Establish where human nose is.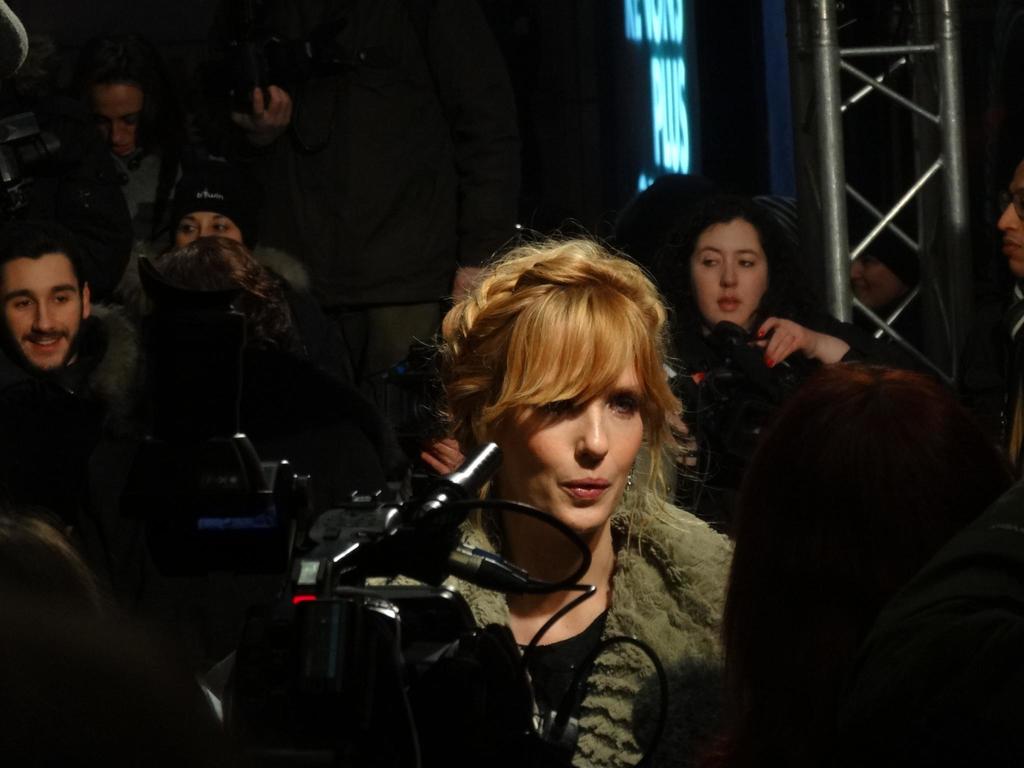
Established at detection(849, 264, 863, 278).
